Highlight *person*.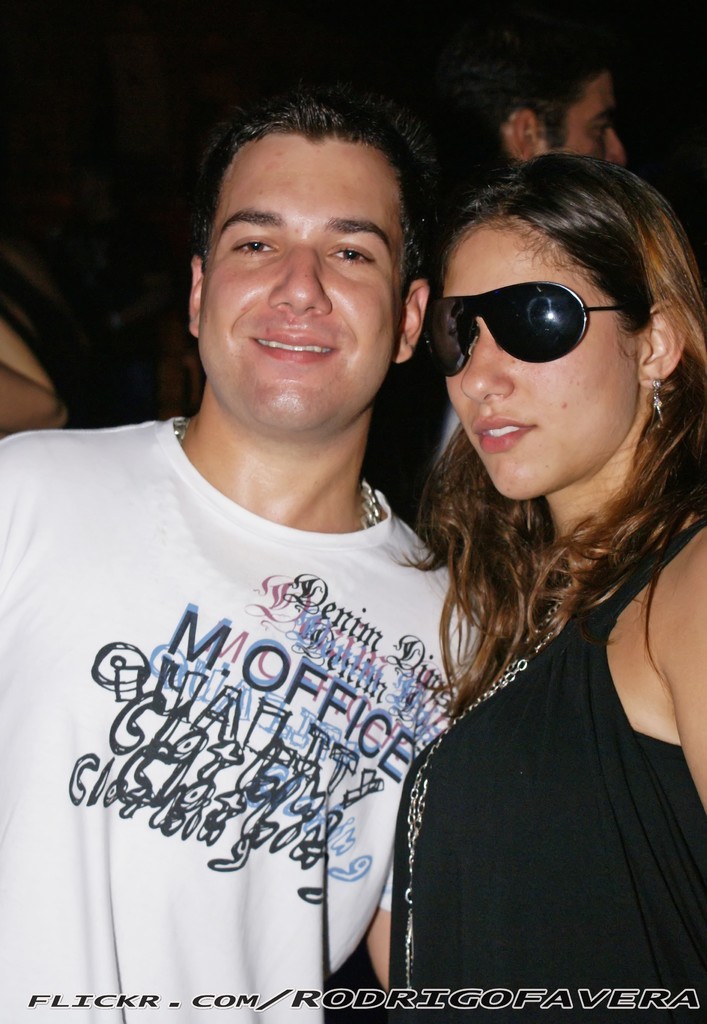
Highlighted region: {"x1": 379, "y1": 146, "x2": 706, "y2": 1022}.
